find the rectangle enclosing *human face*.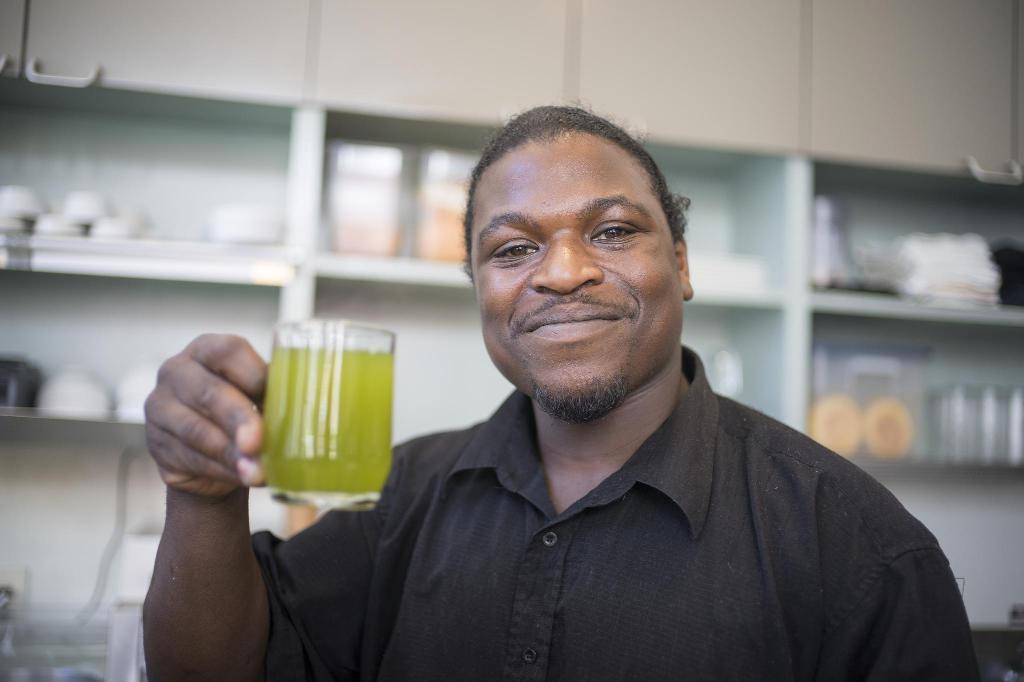
l=472, t=131, r=684, b=418.
